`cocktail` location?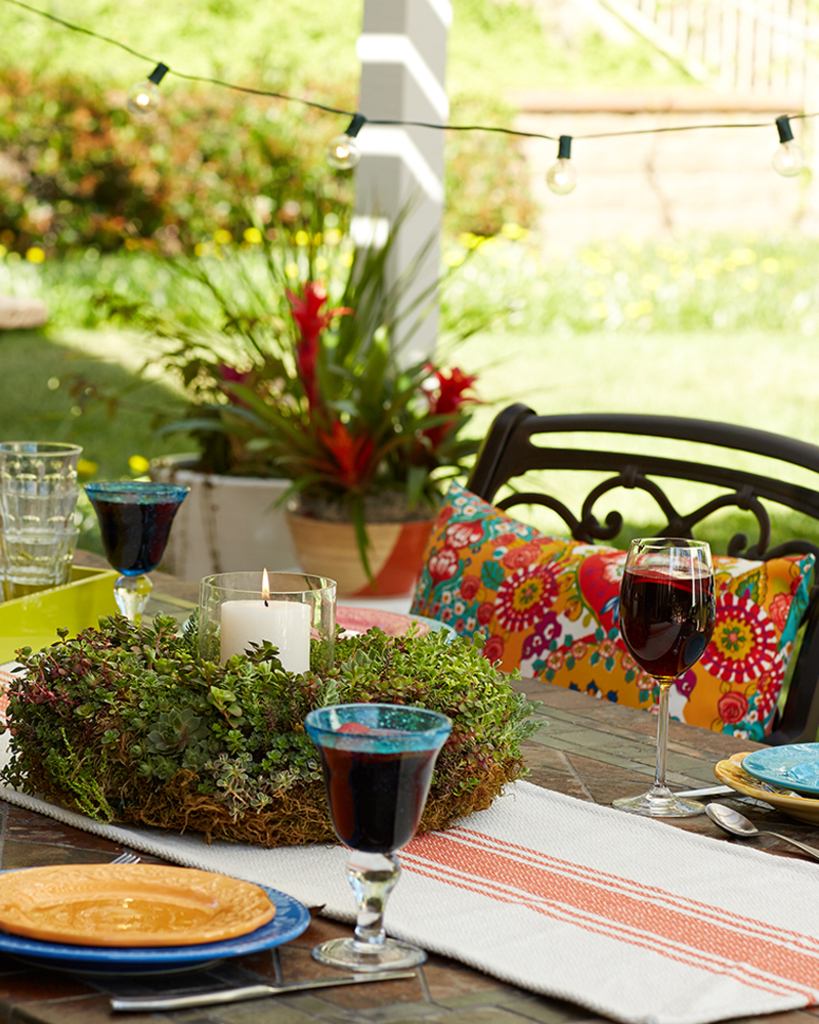
box(298, 695, 458, 972)
